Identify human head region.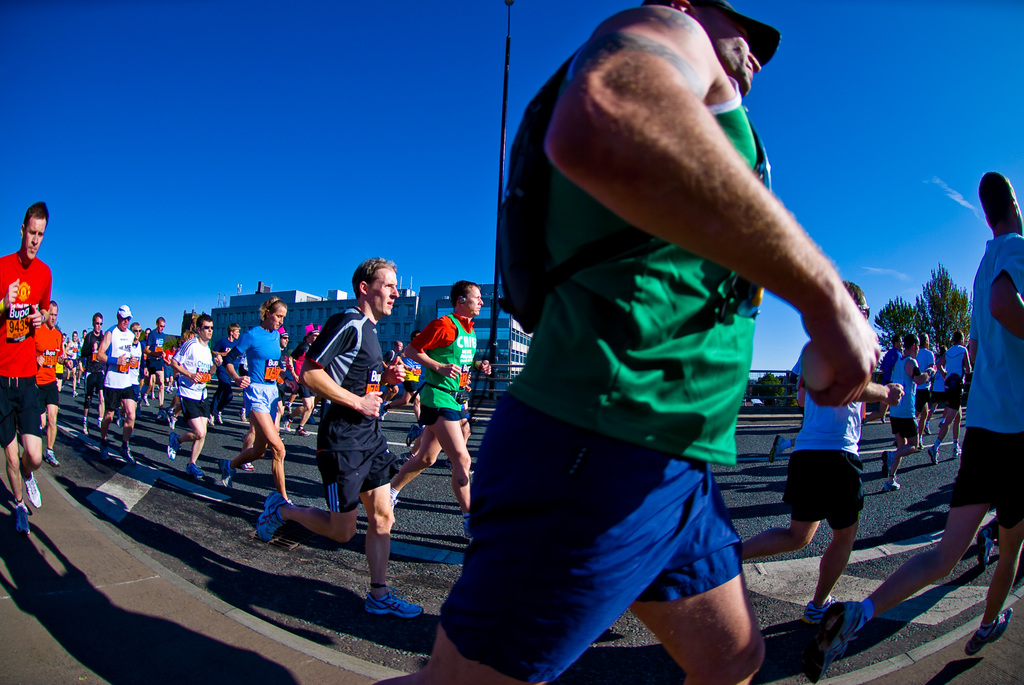
Region: detection(184, 330, 195, 340).
